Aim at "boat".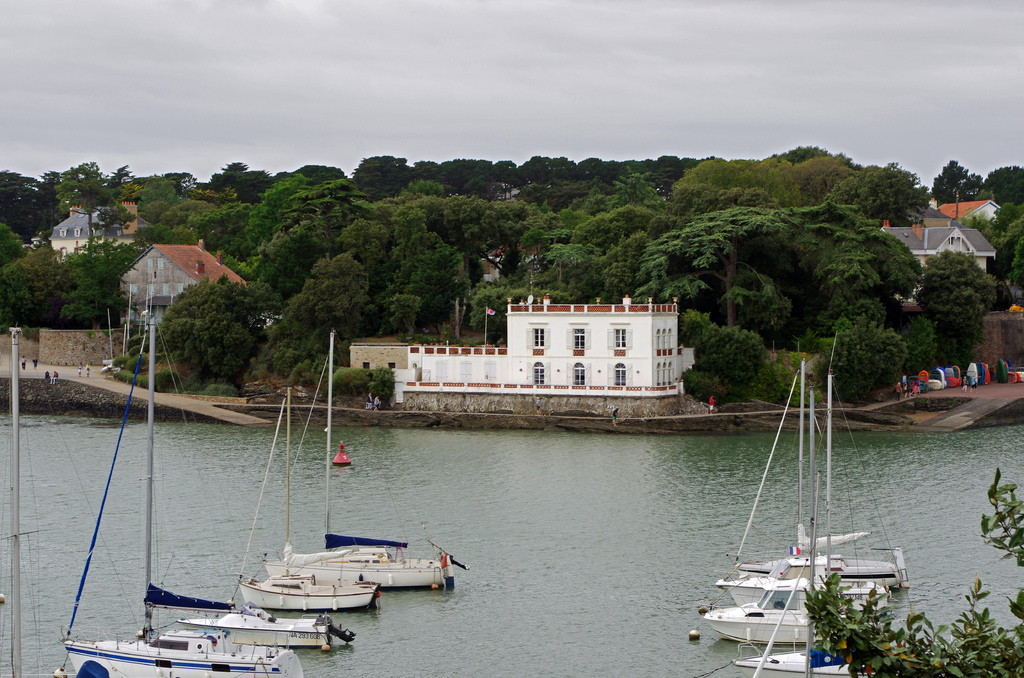
Aimed at [x1=708, y1=397, x2=863, y2=636].
